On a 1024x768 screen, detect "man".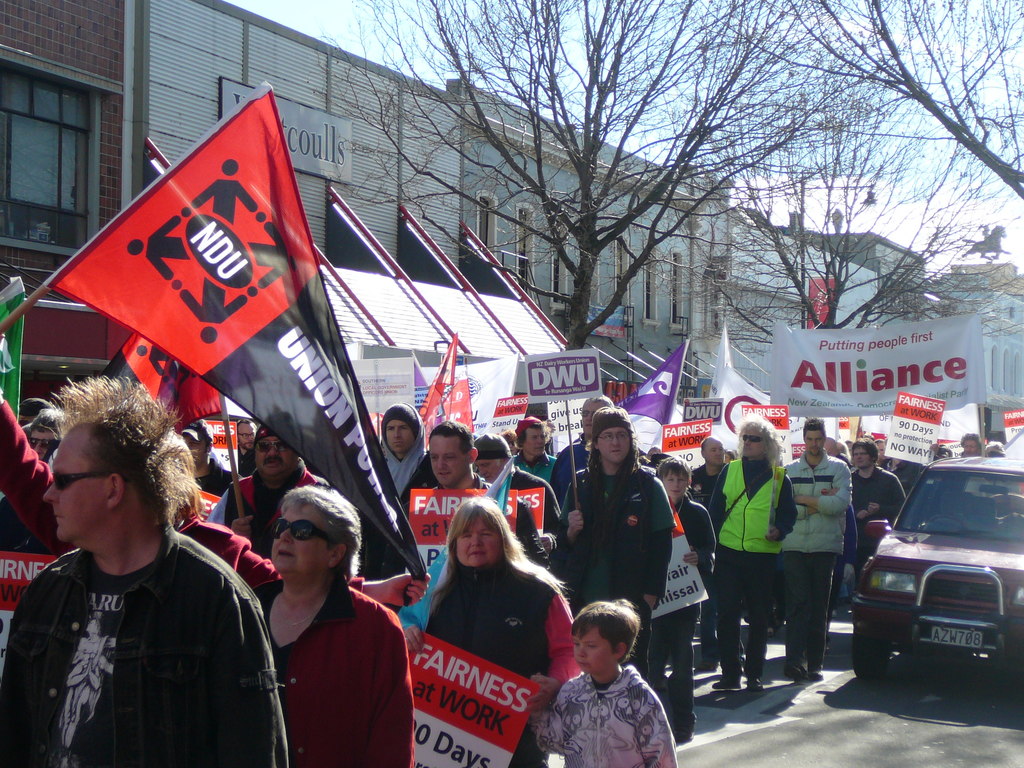
bbox=(696, 440, 728, 506).
